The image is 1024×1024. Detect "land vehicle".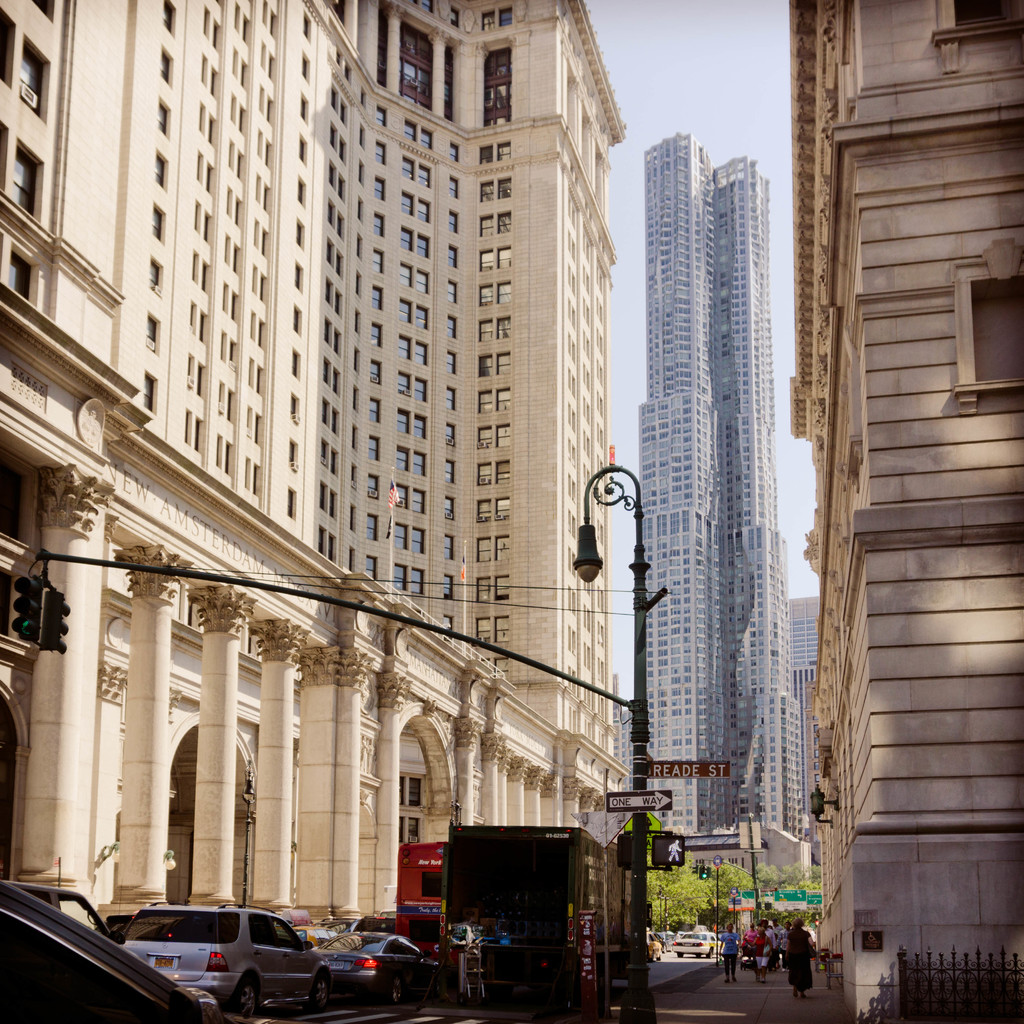
Detection: <box>8,879,113,937</box>.
